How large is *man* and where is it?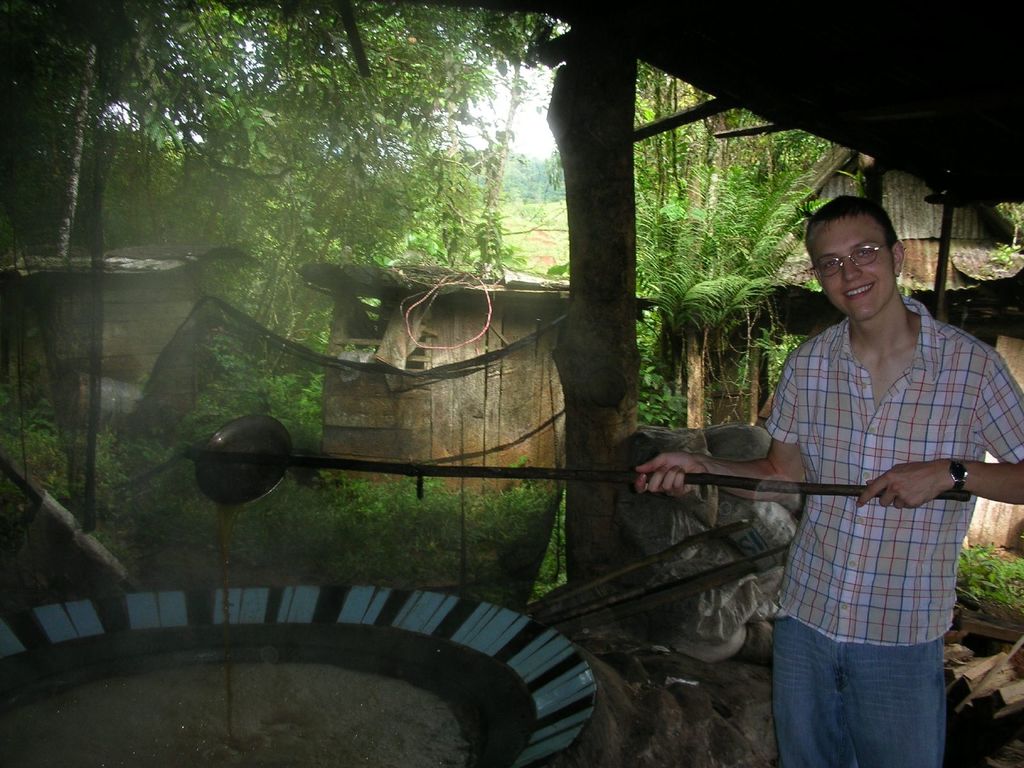
Bounding box: 632,198,1023,767.
